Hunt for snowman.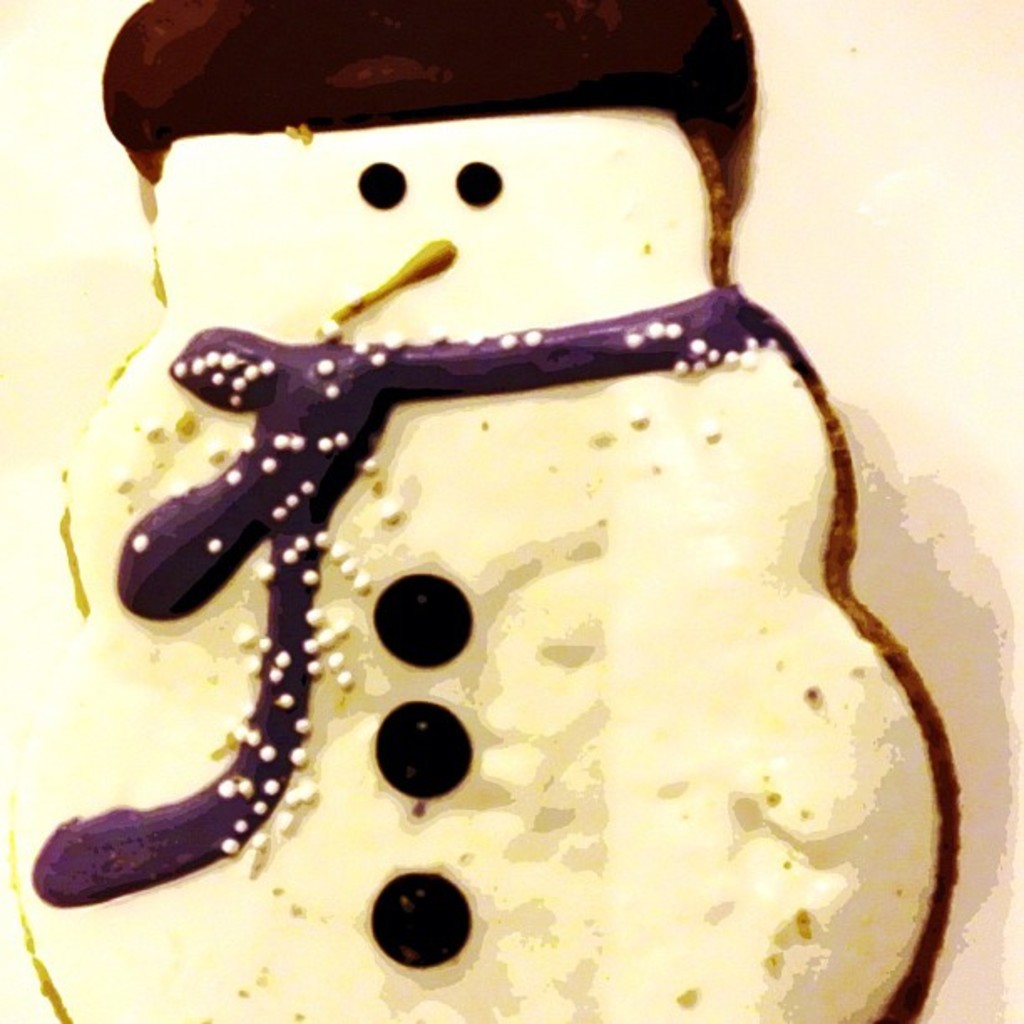
Hunted down at [x1=18, y1=0, x2=1007, y2=1023].
